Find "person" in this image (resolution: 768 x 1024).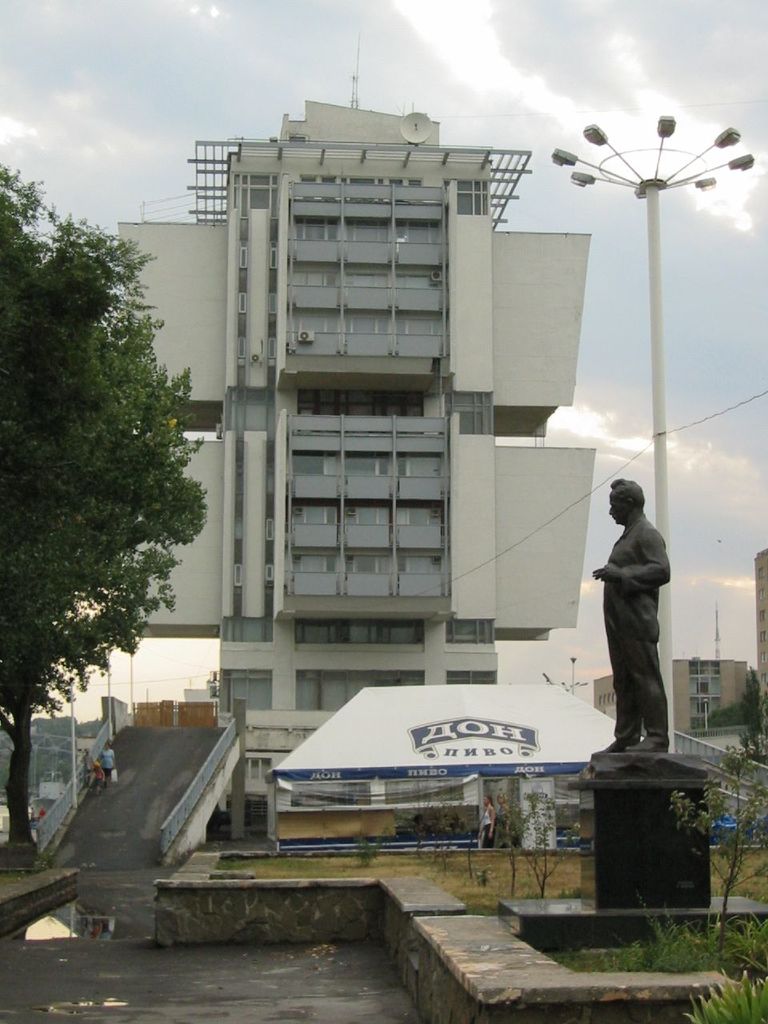
{"left": 475, "top": 790, "right": 495, "bottom": 846}.
